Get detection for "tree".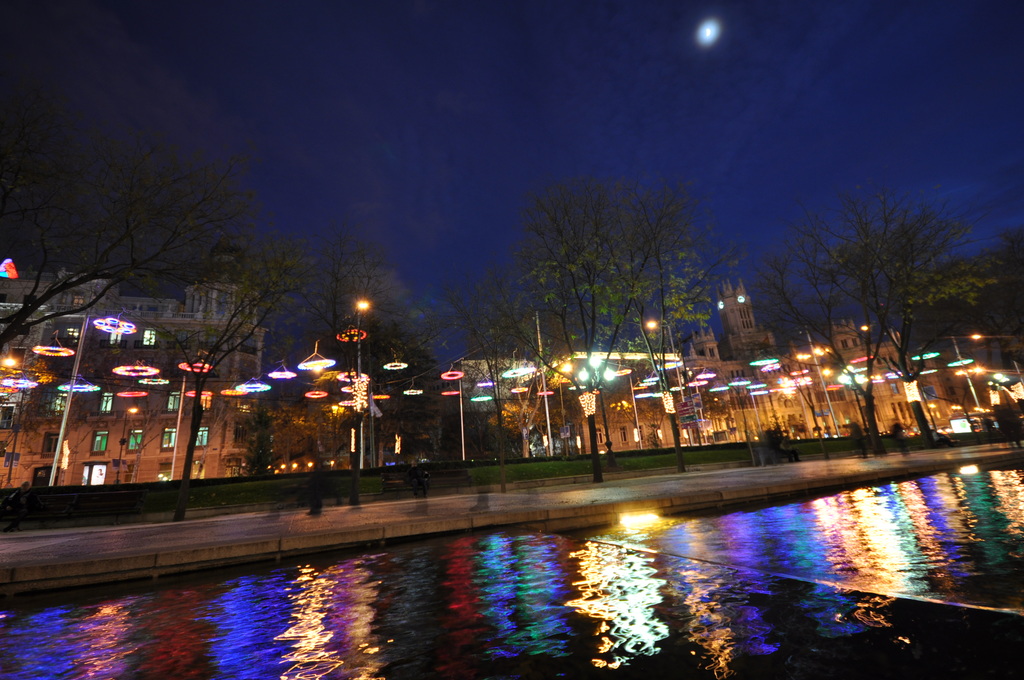
Detection: {"x1": 460, "y1": 188, "x2": 710, "y2": 475}.
